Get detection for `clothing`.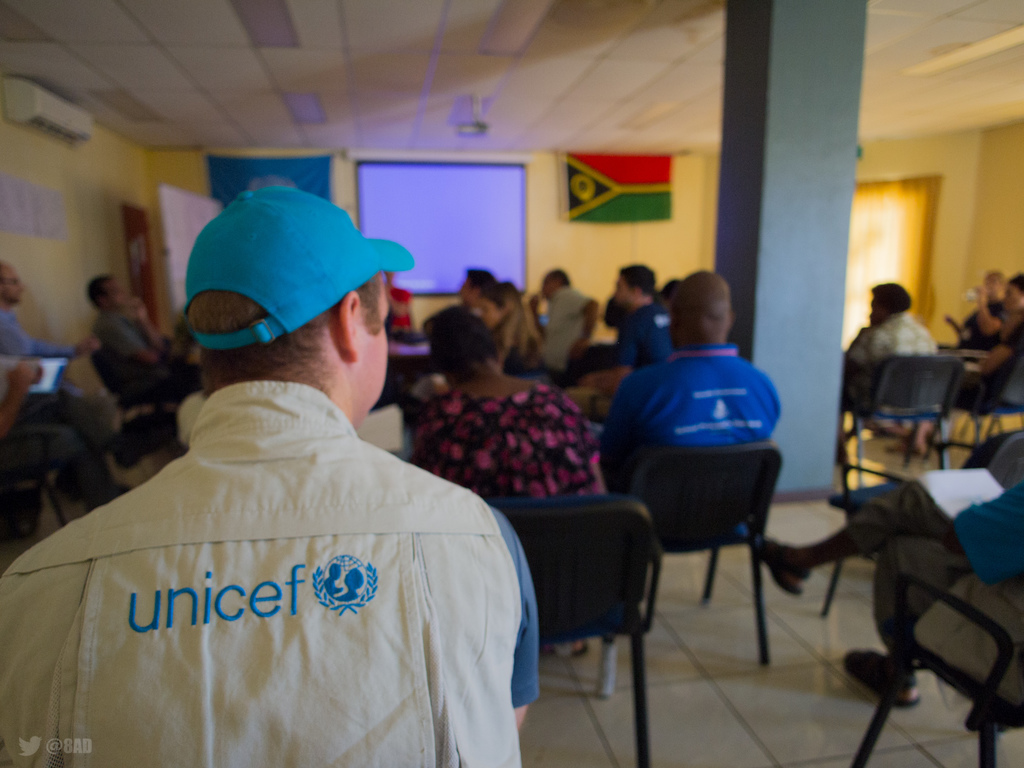
Detection: pyautogui.locateOnScreen(408, 378, 598, 495).
